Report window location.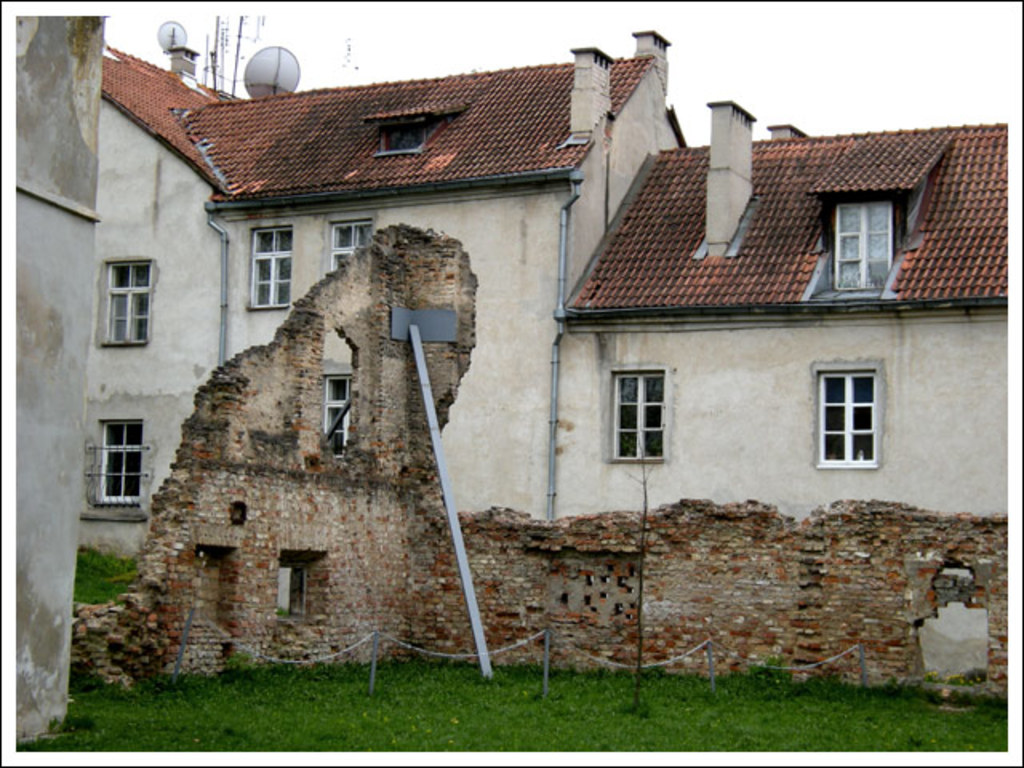
Report: (x1=814, y1=347, x2=893, y2=470).
